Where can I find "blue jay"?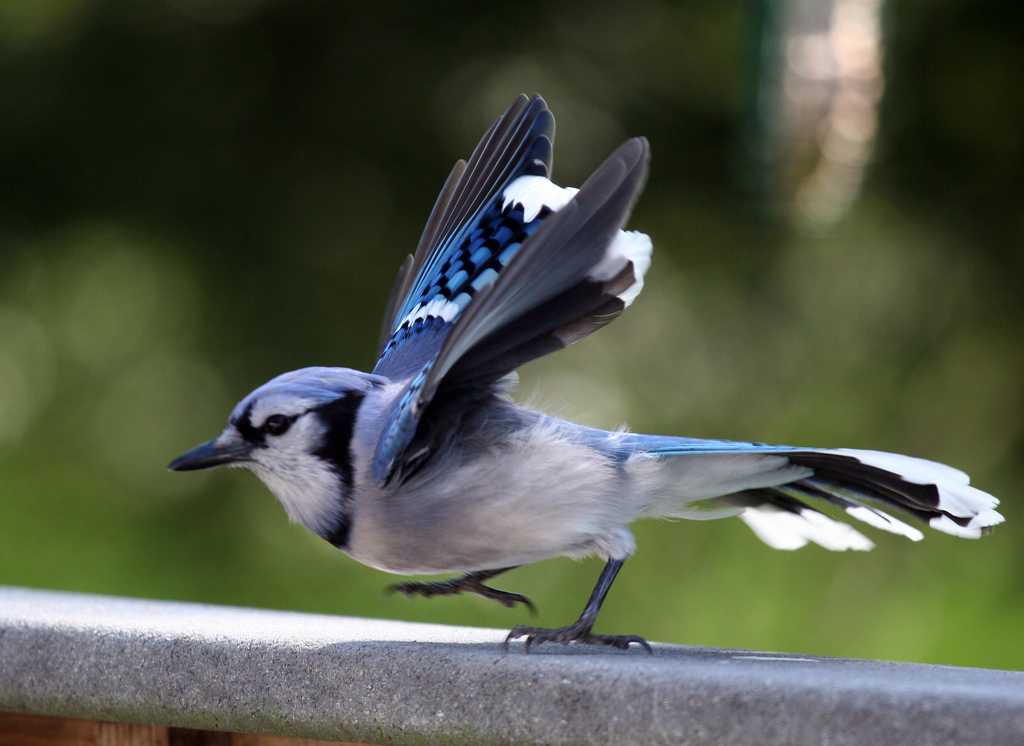
You can find it at detection(163, 82, 1010, 662).
